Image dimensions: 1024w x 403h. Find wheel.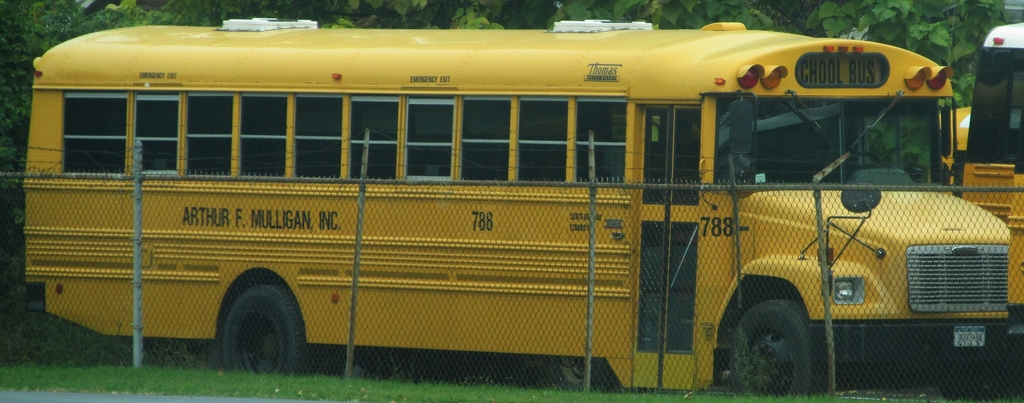
845 150 882 170.
